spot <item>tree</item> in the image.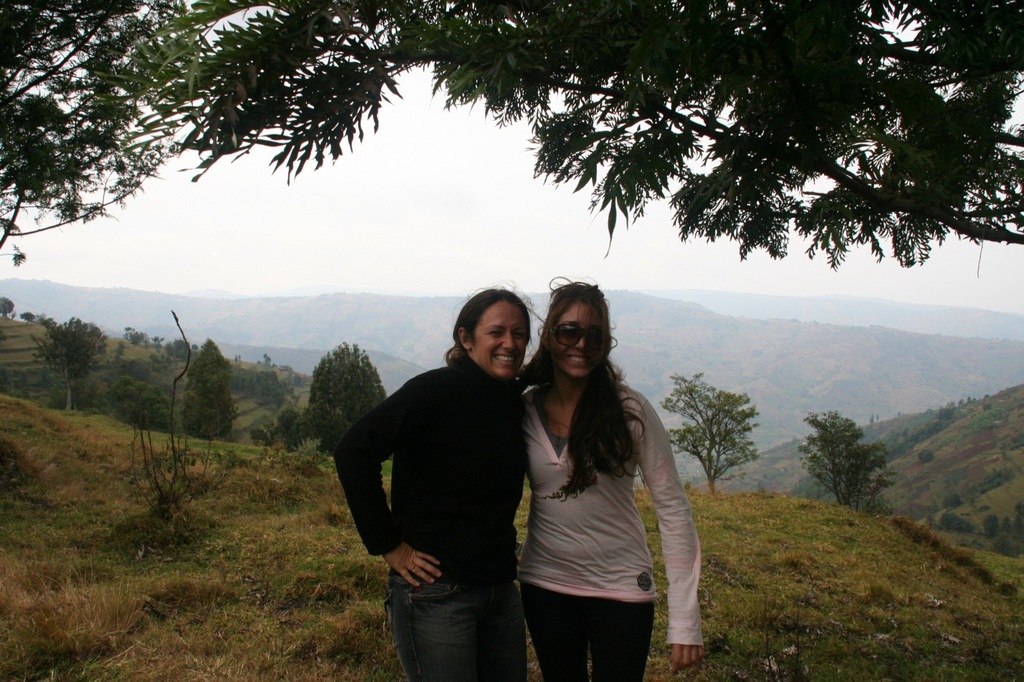
<item>tree</item> found at 938/509/968/534.
